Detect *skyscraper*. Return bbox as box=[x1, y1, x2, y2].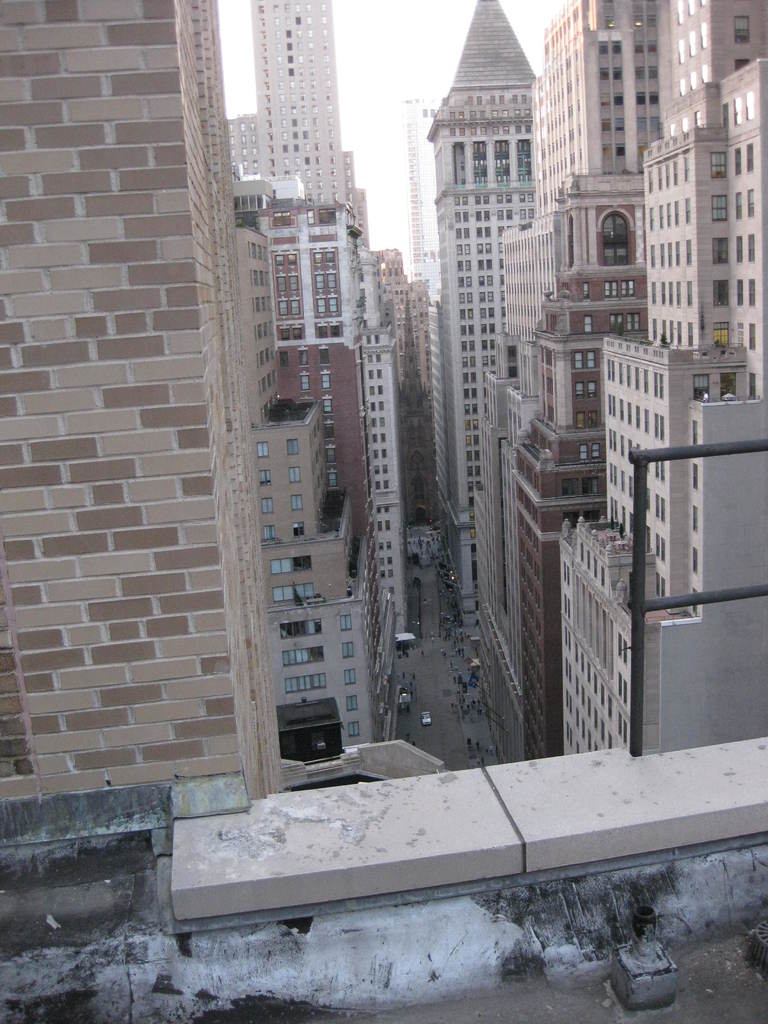
box=[264, 207, 417, 648].
